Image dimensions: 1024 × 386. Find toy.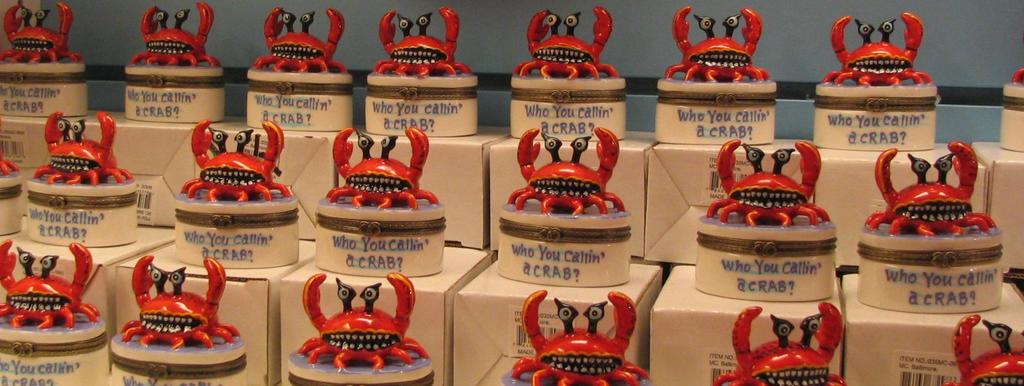
region(513, 11, 619, 83).
